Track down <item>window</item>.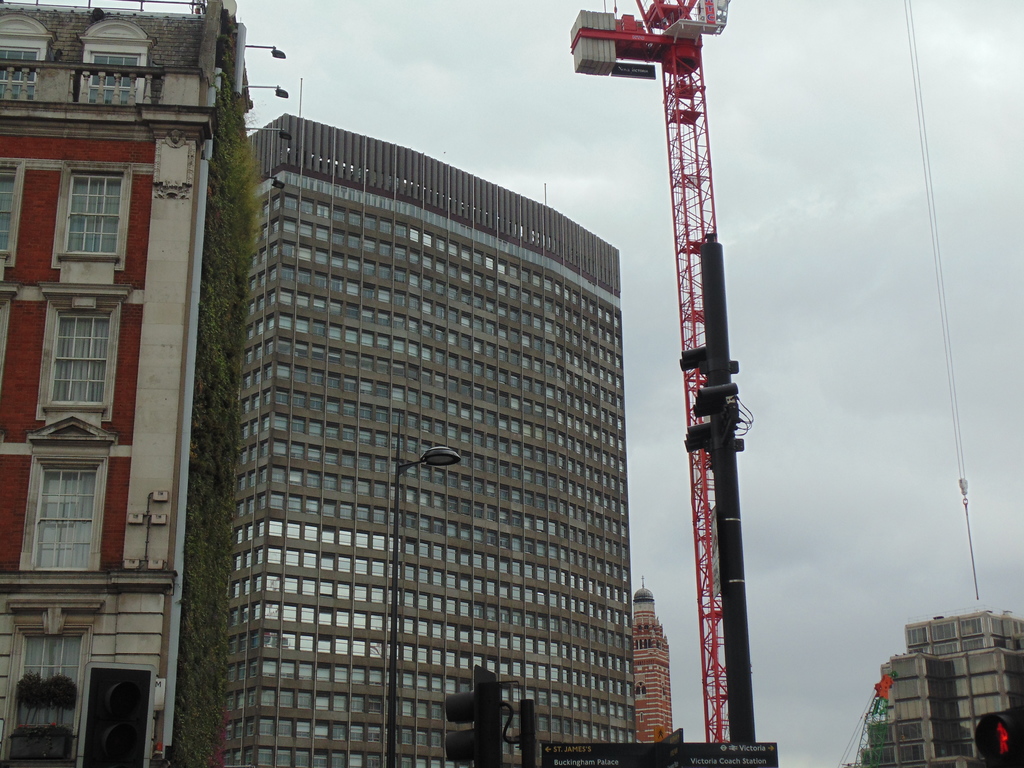
Tracked to (293,468,301,484).
